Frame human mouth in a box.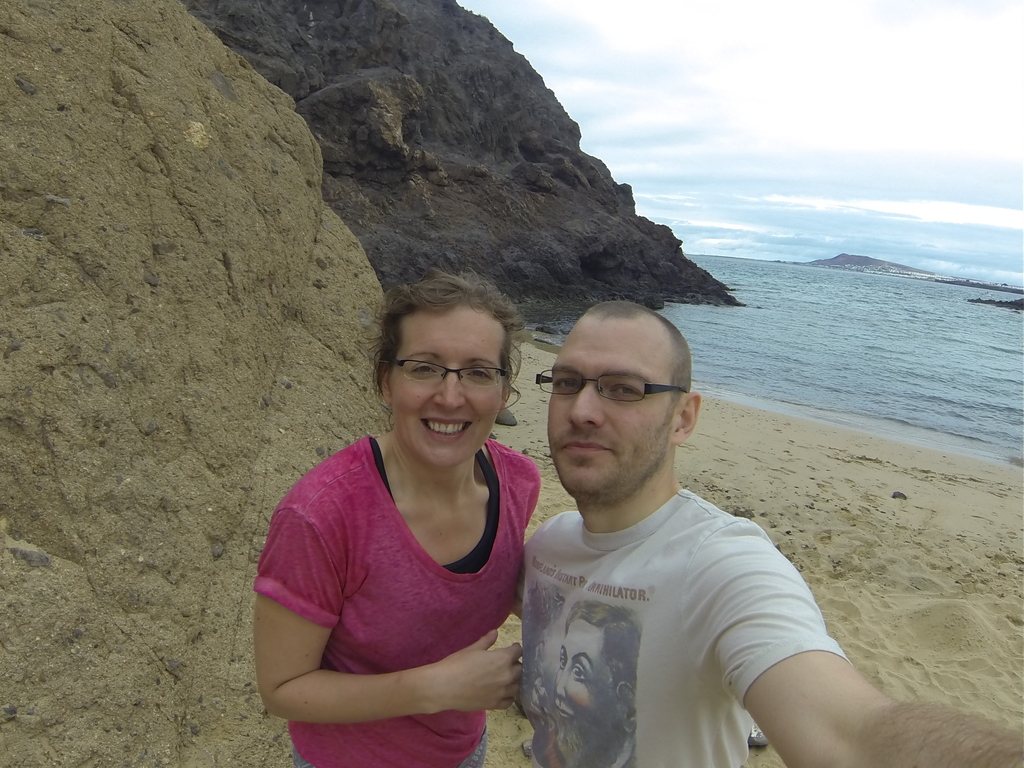
select_region(559, 438, 611, 461).
